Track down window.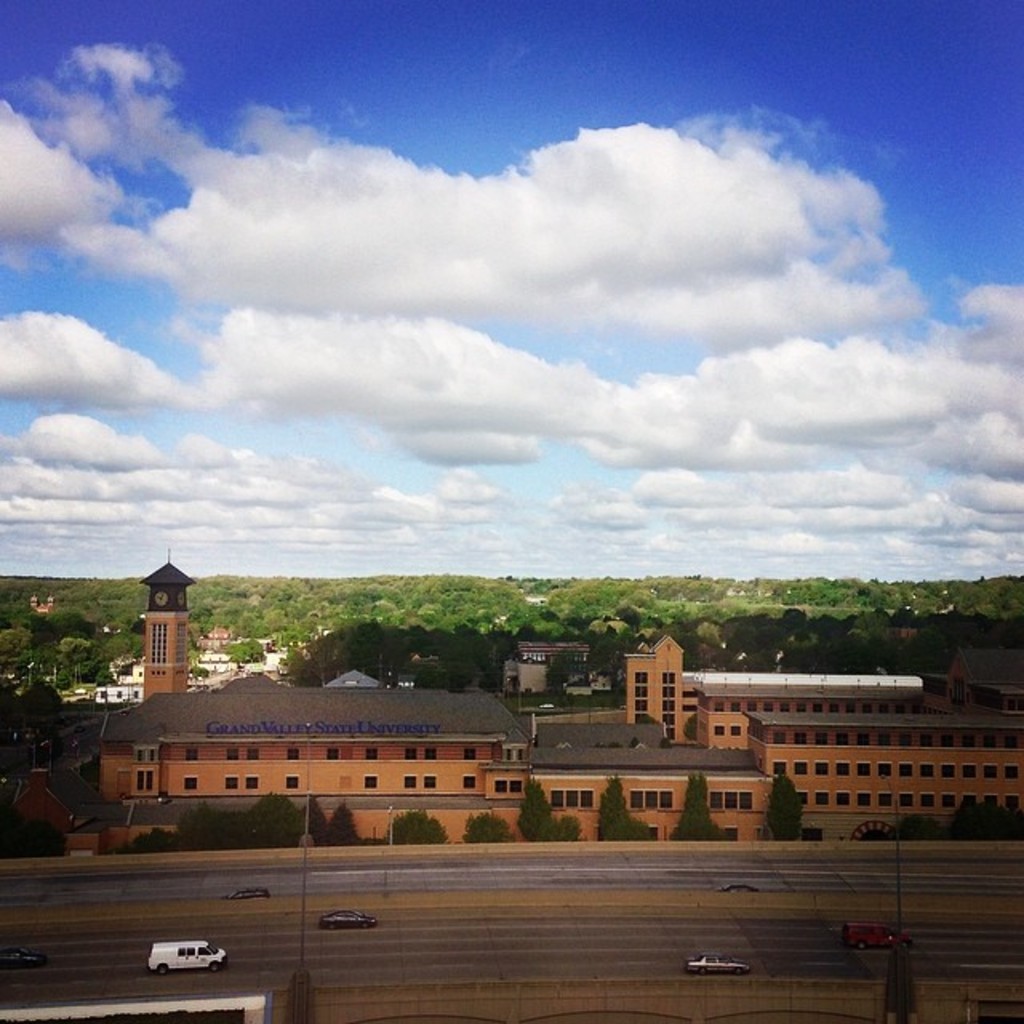
Tracked to left=730, top=725, right=744, bottom=738.
